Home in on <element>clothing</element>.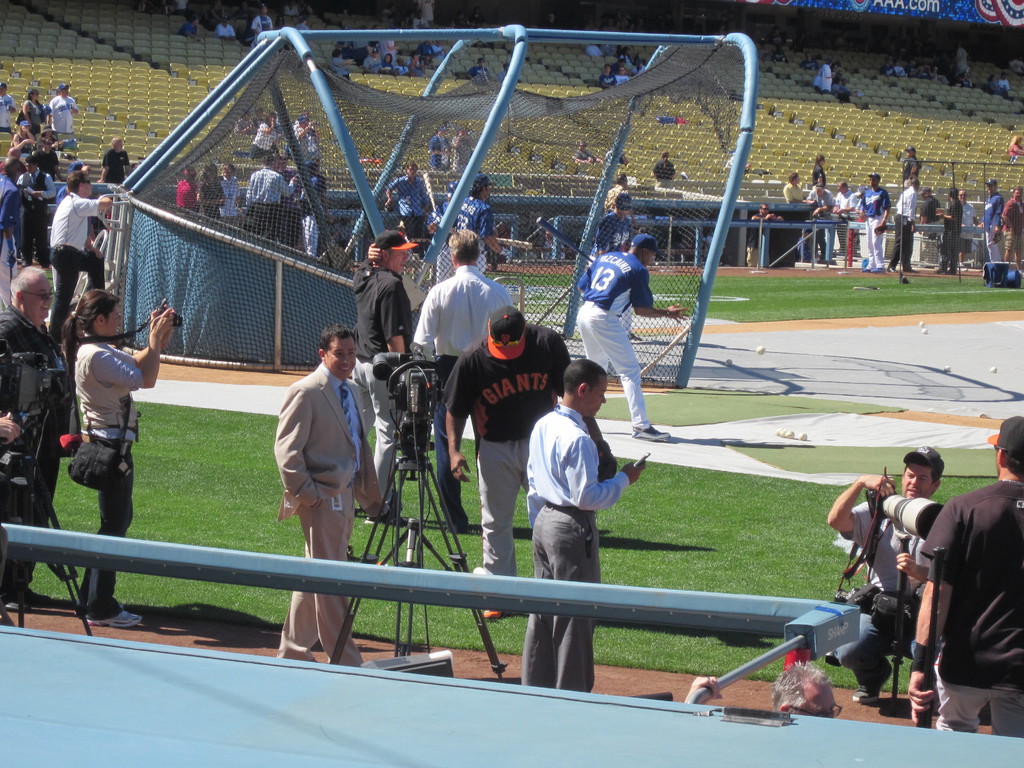
Homed in at x1=527, y1=401, x2=634, y2=688.
